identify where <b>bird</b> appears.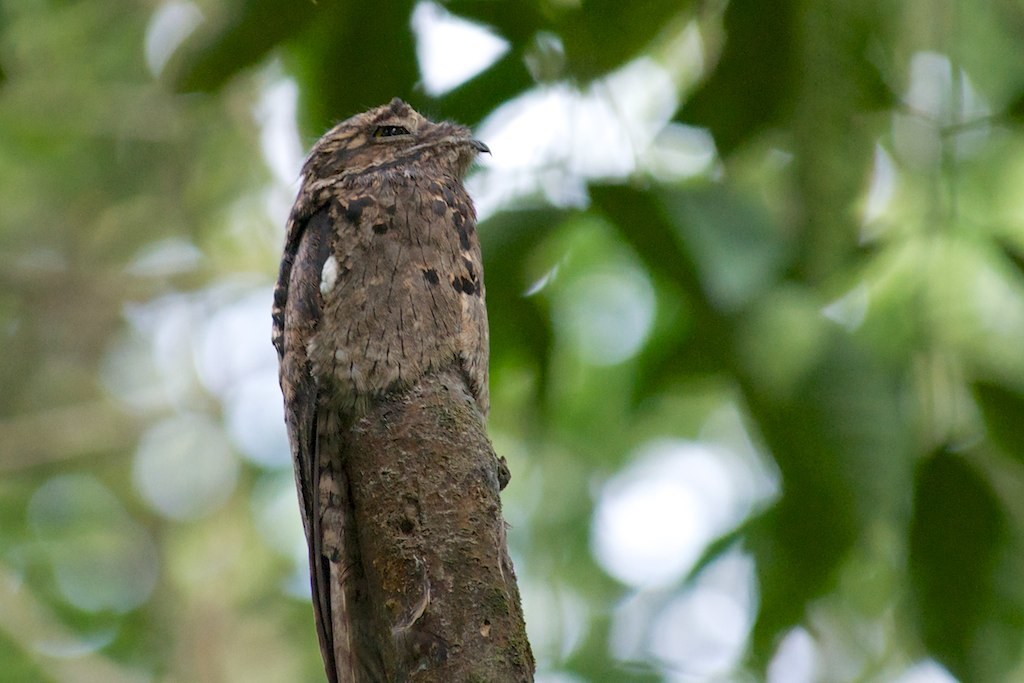
Appears at [264,96,513,682].
